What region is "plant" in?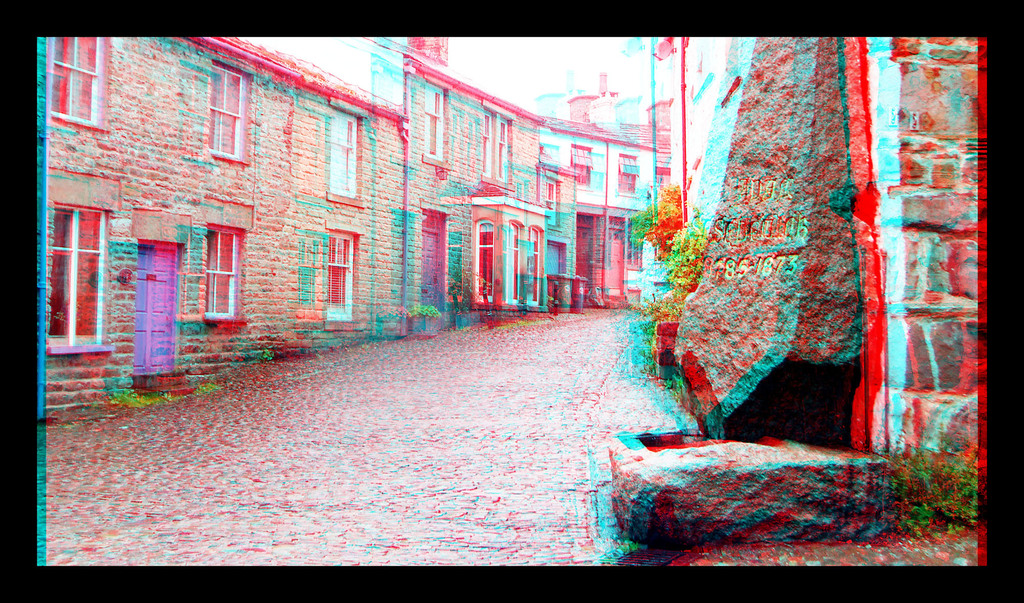
x1=407, y1=304, x2=440, y2=318.
